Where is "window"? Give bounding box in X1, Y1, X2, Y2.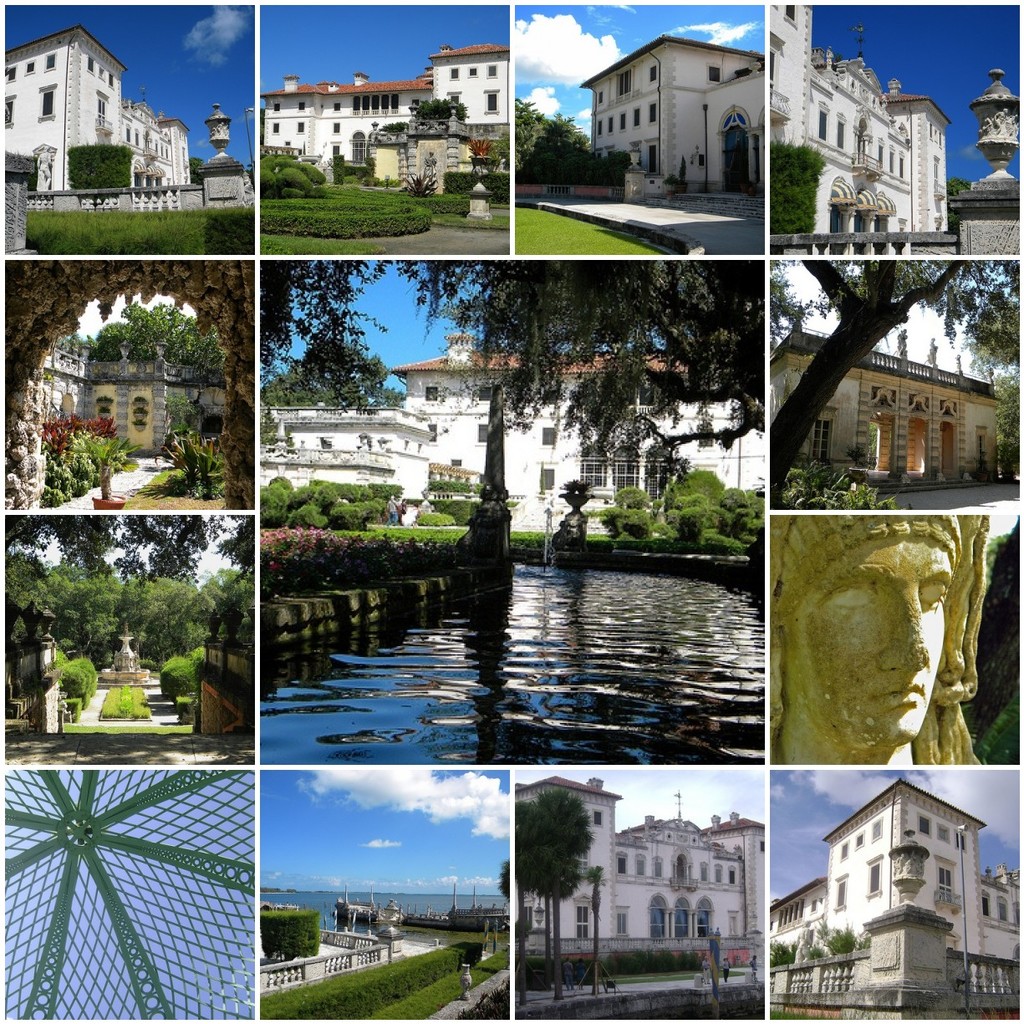
43, 90, 58, 115.
